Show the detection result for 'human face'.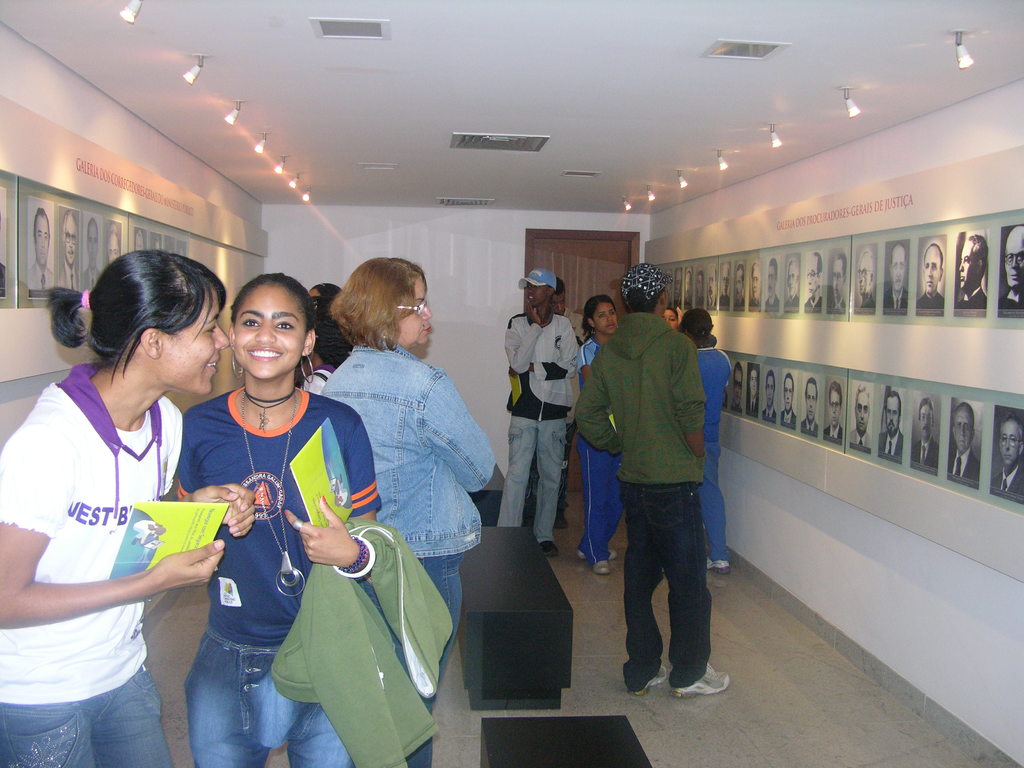
pyautogui.locateOnScreen(892, 246, 905, 291).
